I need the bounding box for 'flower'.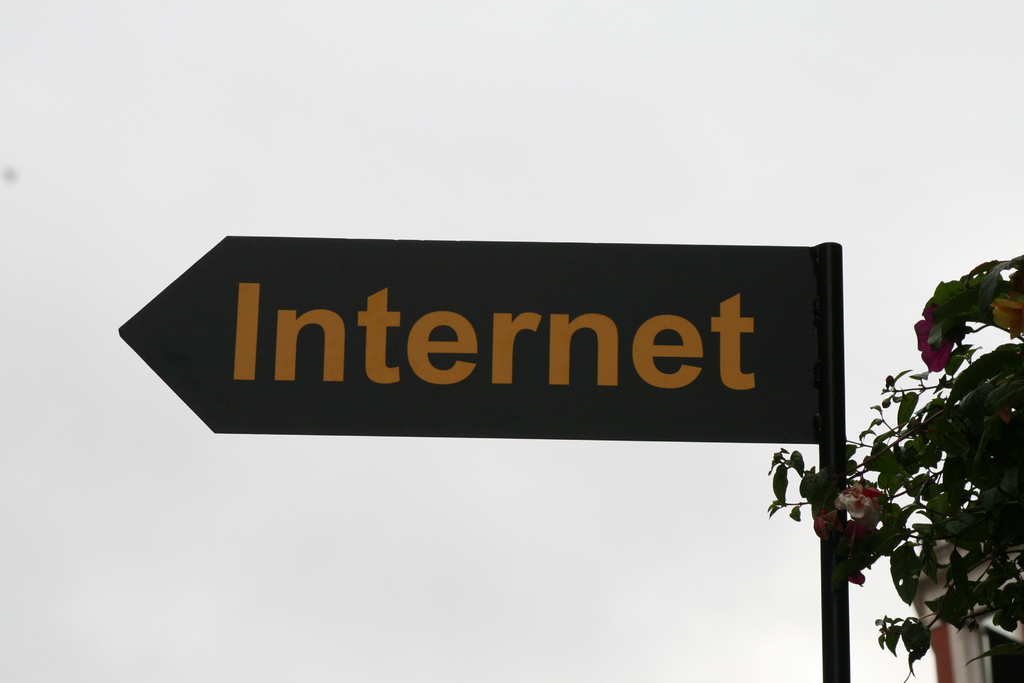
Here it is: region(813, 482, 902, 555).
